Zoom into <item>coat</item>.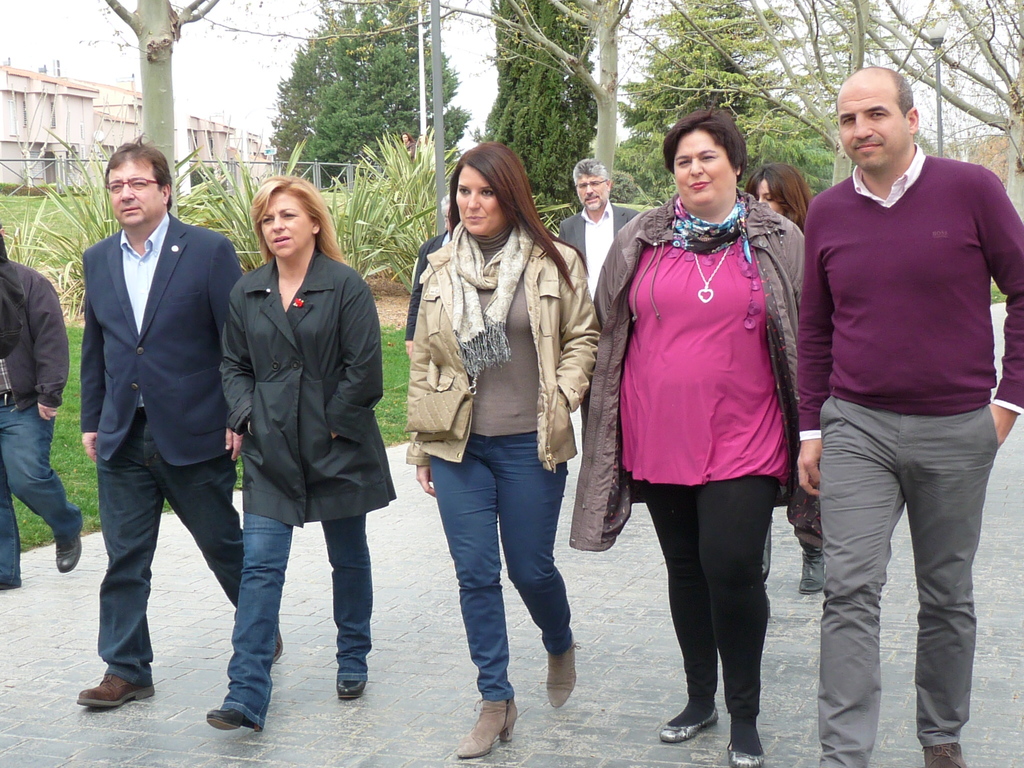
Zoom target: <bbox>552, 196, 646, 315</bbox>.
